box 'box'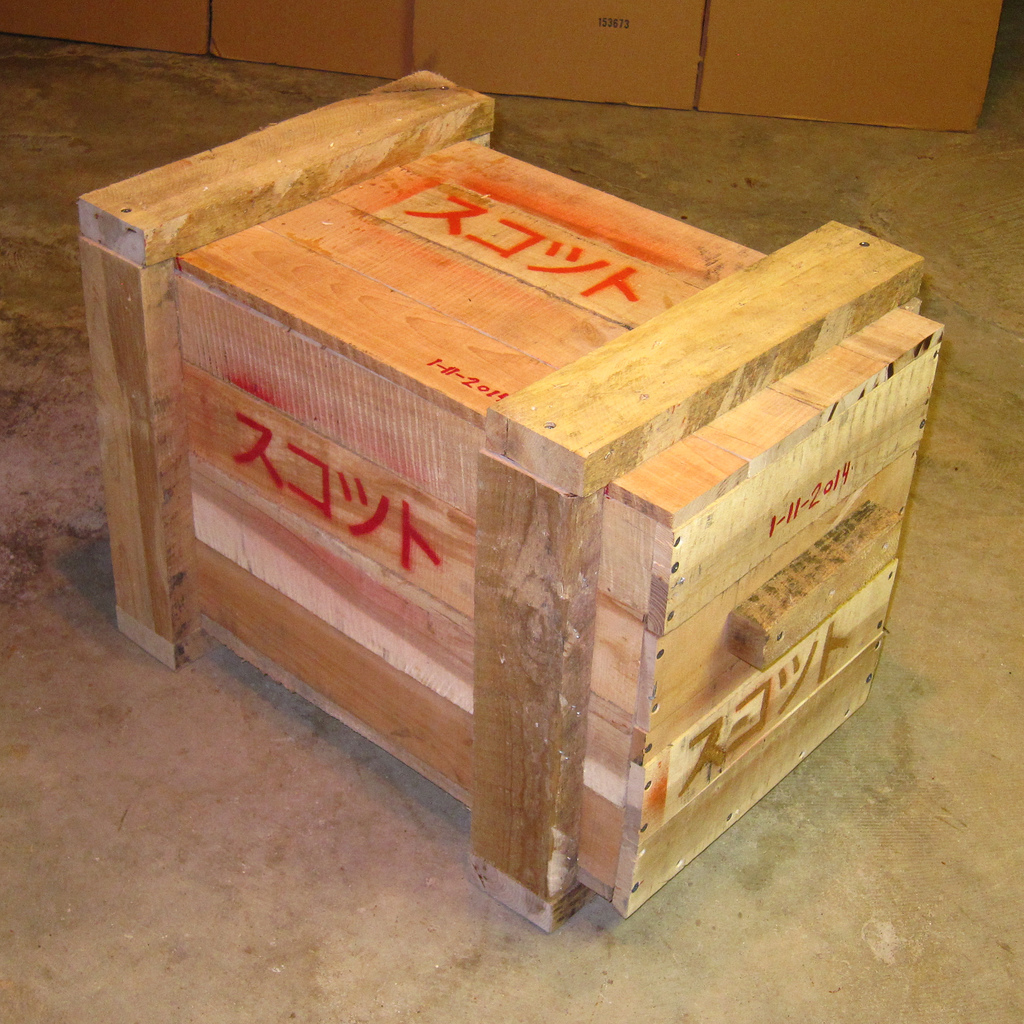
699:0:1007:132
